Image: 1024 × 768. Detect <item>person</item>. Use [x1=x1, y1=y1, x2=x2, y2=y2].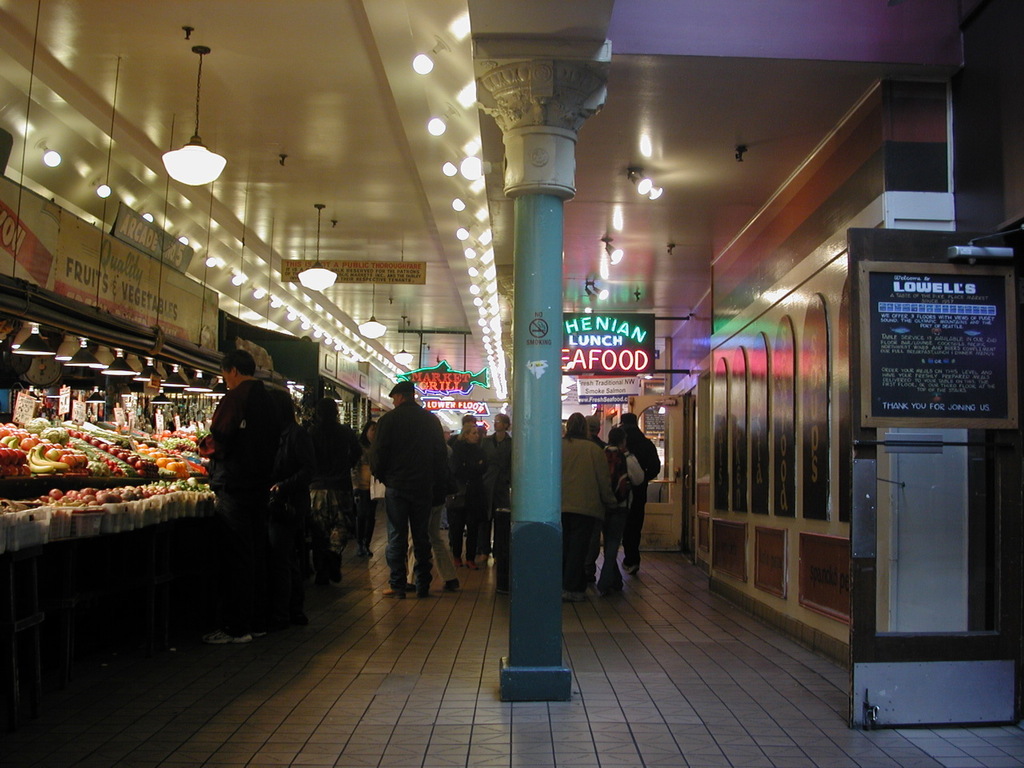
[x1=451, y1=422, x2=485, y2=566].
